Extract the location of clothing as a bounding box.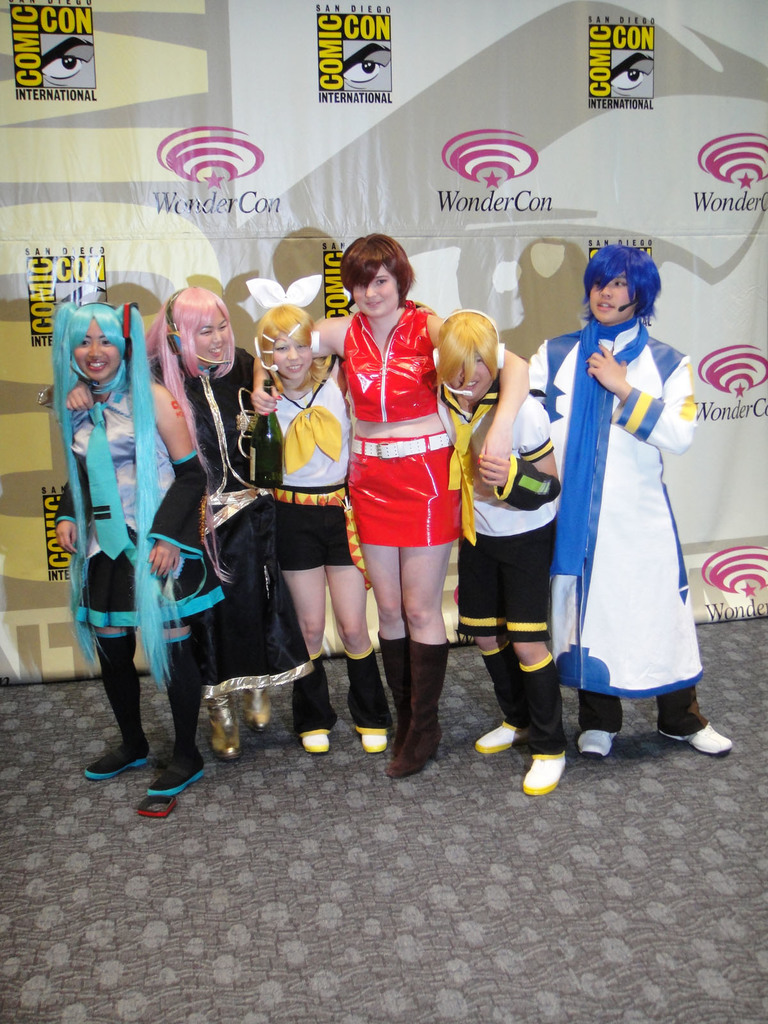
BBox(278, 399, 356, 573).
